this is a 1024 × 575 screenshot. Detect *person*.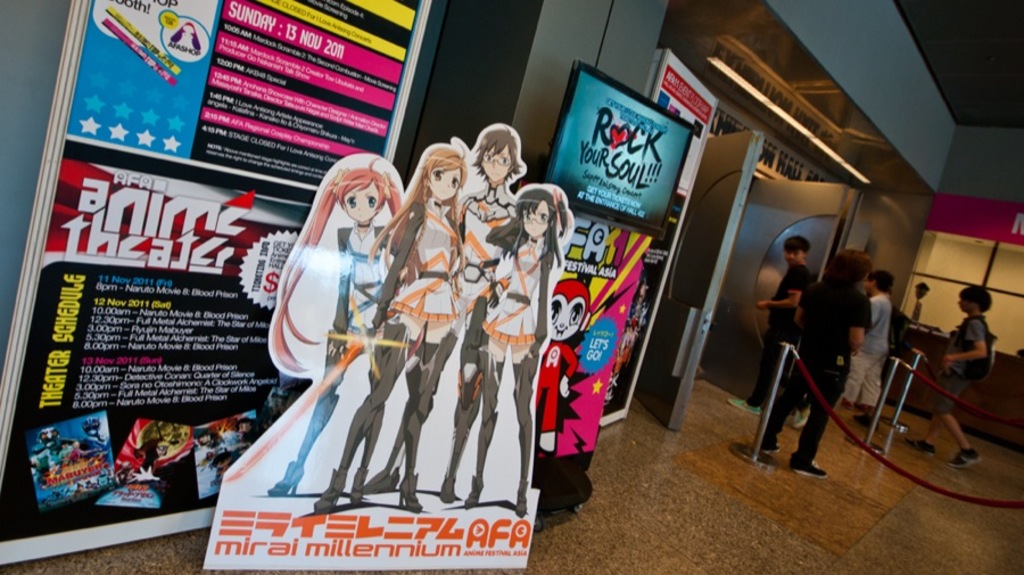
<box>448,117,539,504</box>.
